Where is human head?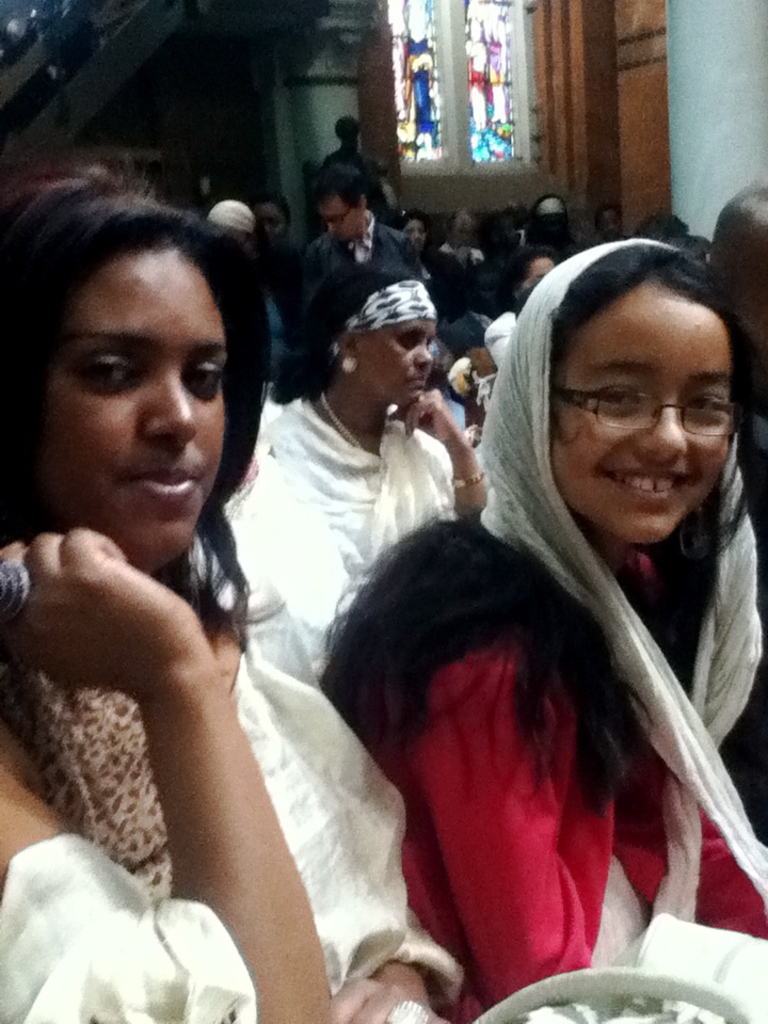
{"x1": 27, "y1": 191, "x2": 246, "y2": 518}.
